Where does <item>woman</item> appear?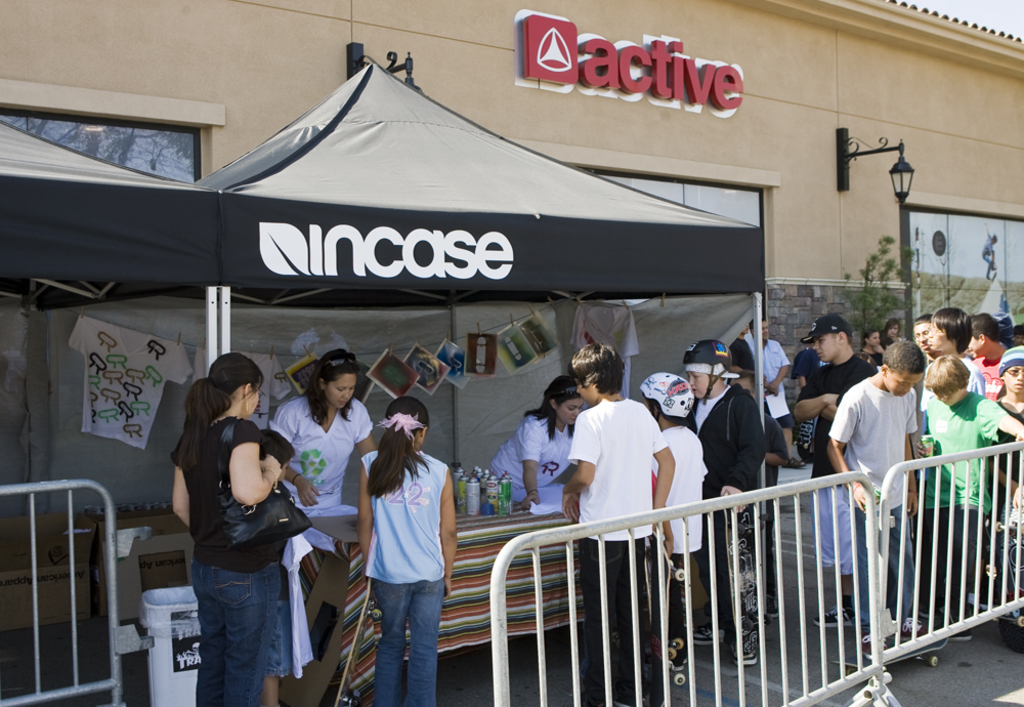
Appears at box=[857, 329, 884, 370].
